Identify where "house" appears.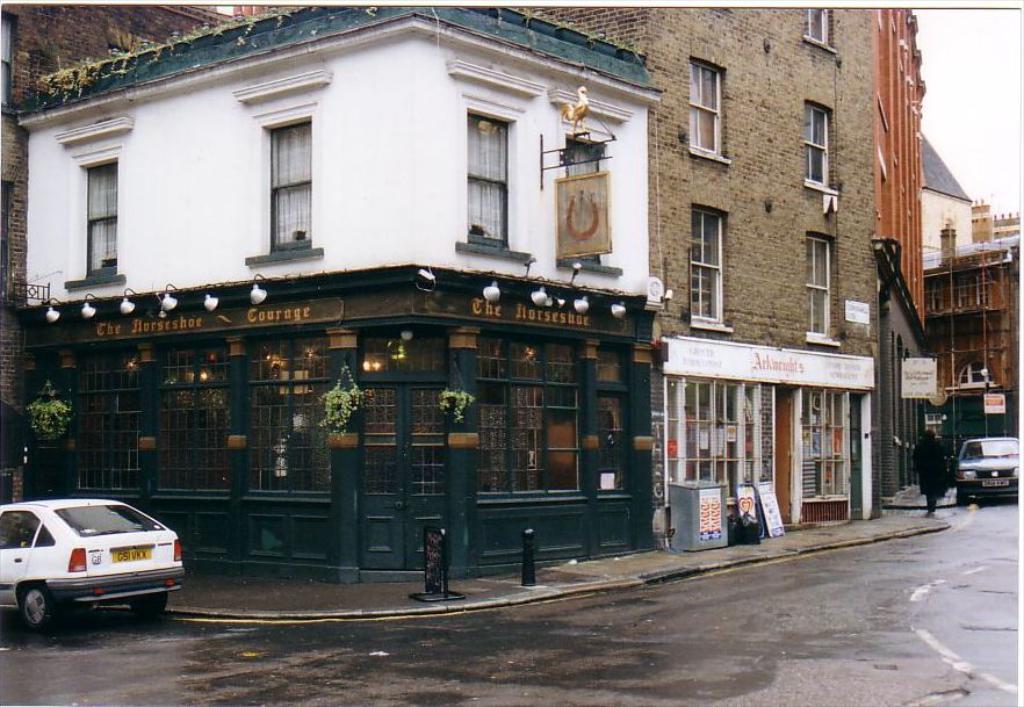
Appears at l=925, t=132, r=1023, b=441.
